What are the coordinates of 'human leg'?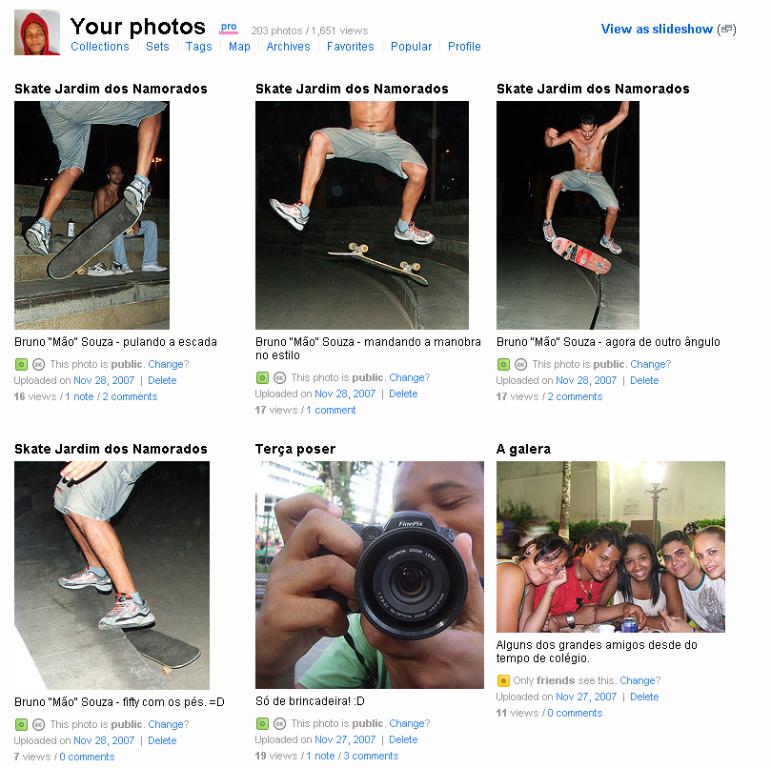
box(545, 167, 583, 242).
